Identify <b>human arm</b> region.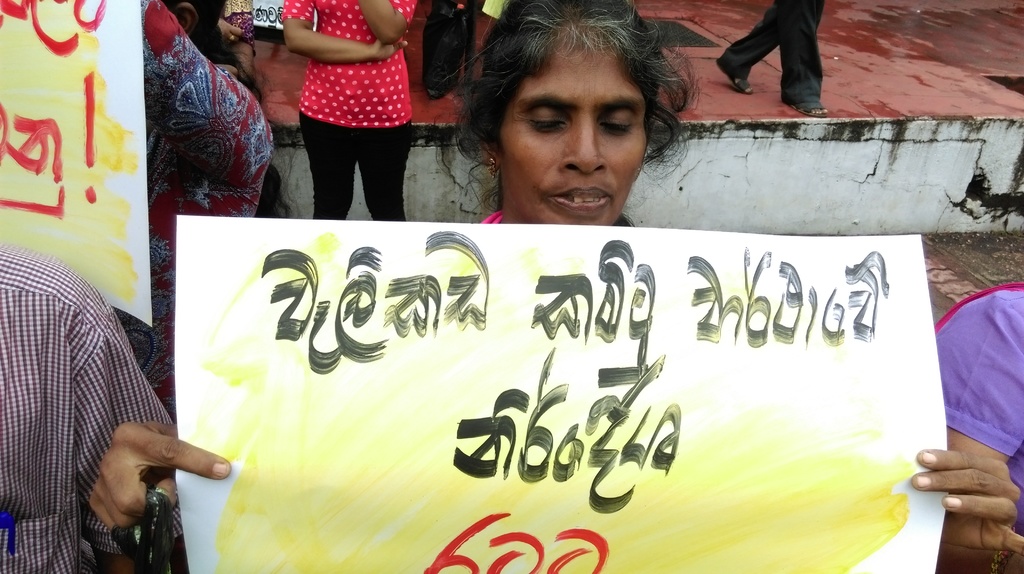
Region: l=943, t=290, r=1023, b=486.
